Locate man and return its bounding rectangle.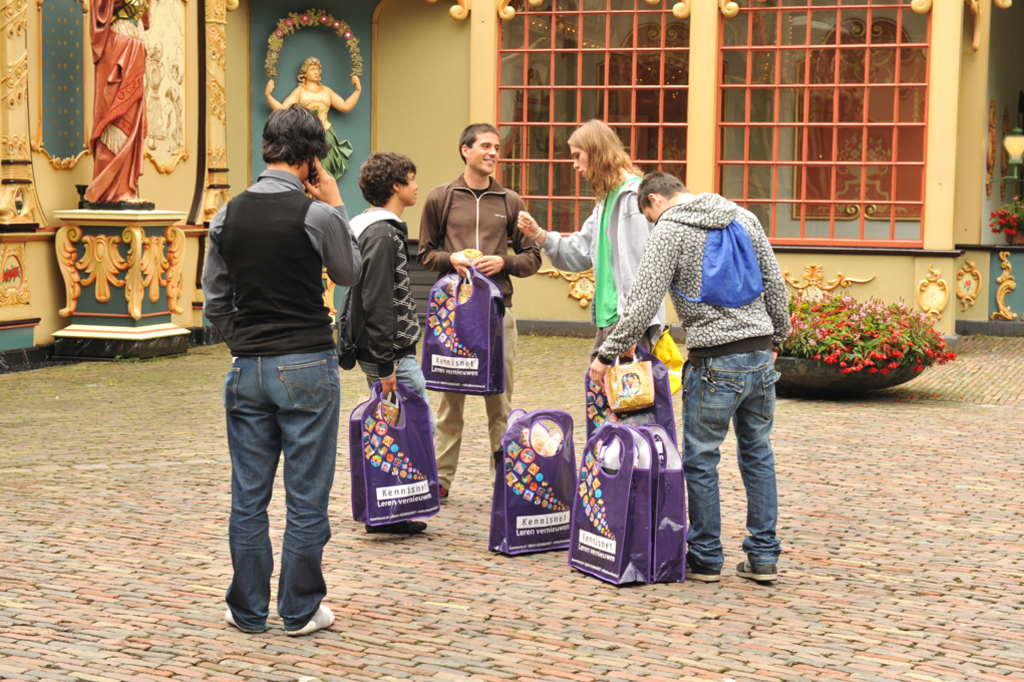
584/167/798/592.
